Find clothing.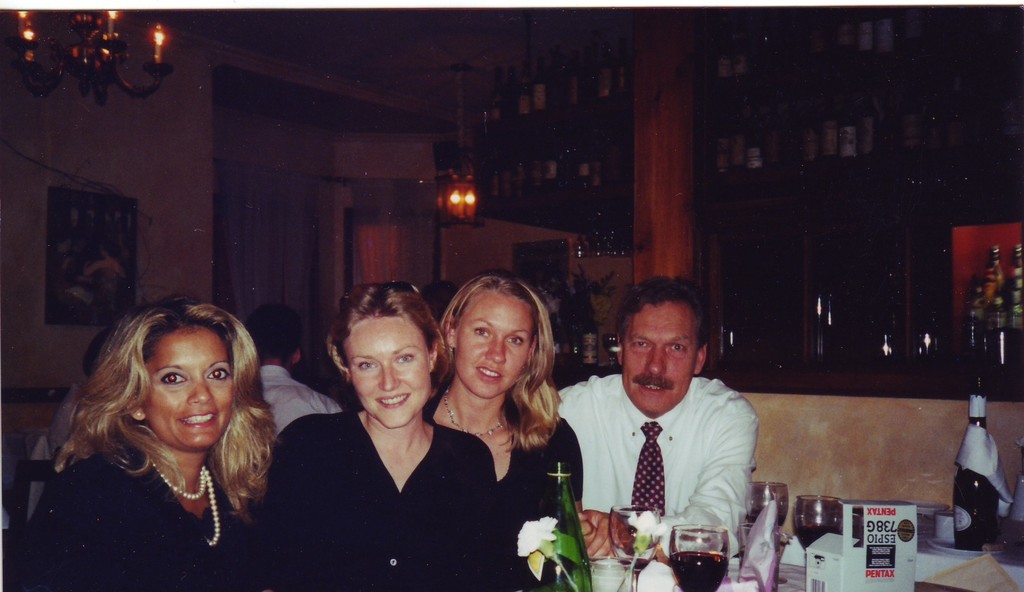
[7, 444, 284, 591].
